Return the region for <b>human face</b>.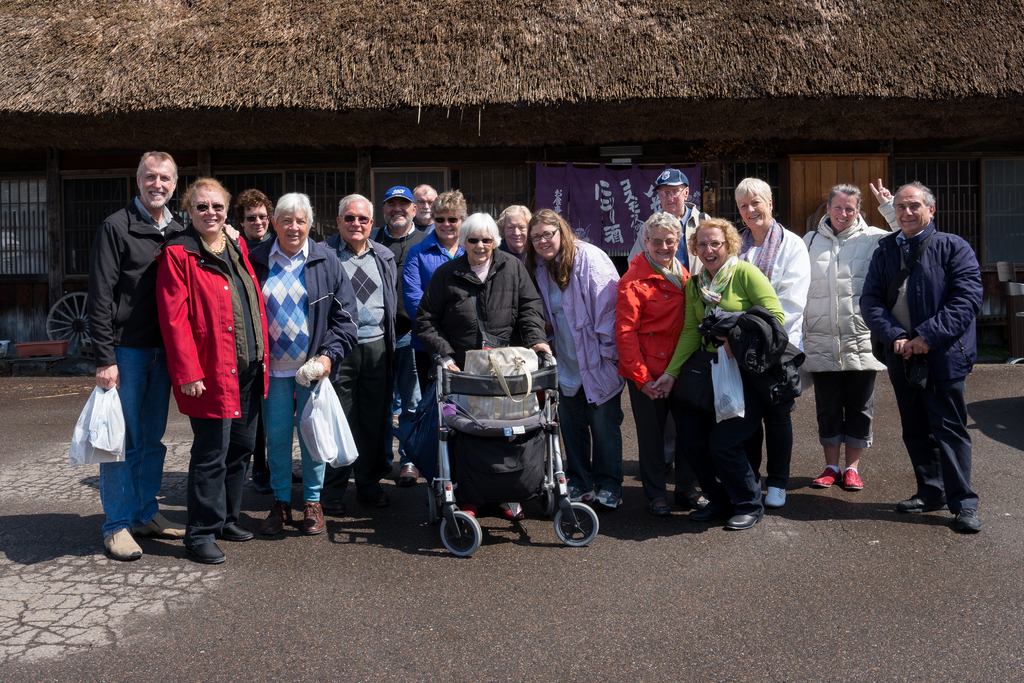
648/227/676/261.
